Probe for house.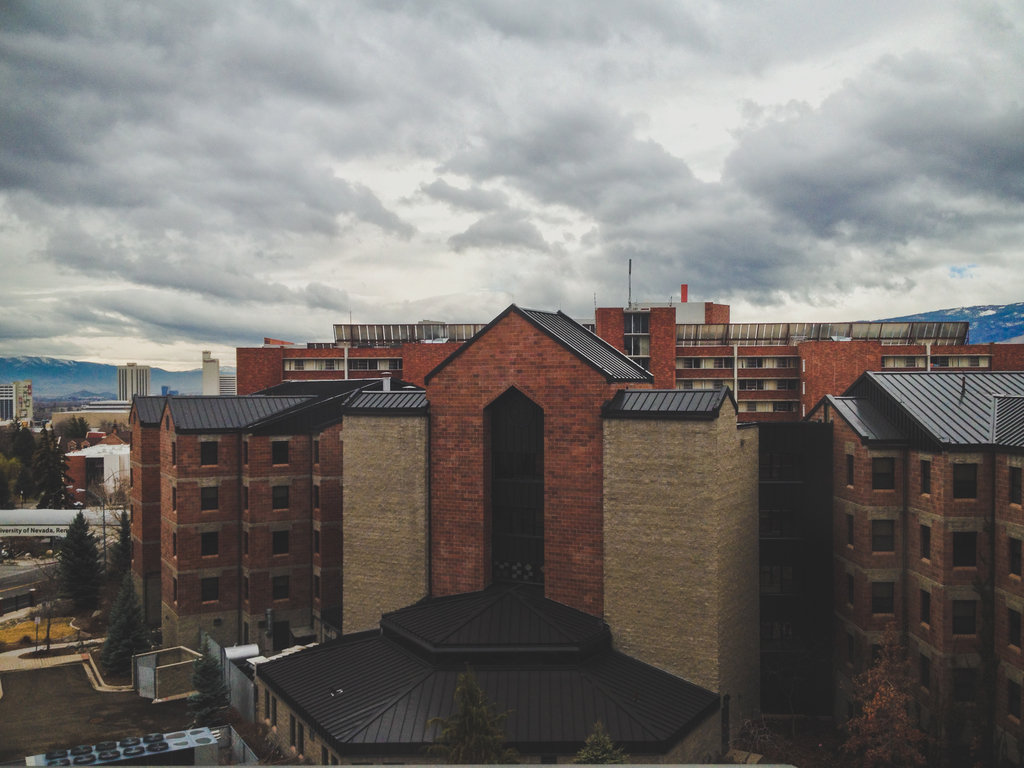
Probe result: 244,371,436,642.
